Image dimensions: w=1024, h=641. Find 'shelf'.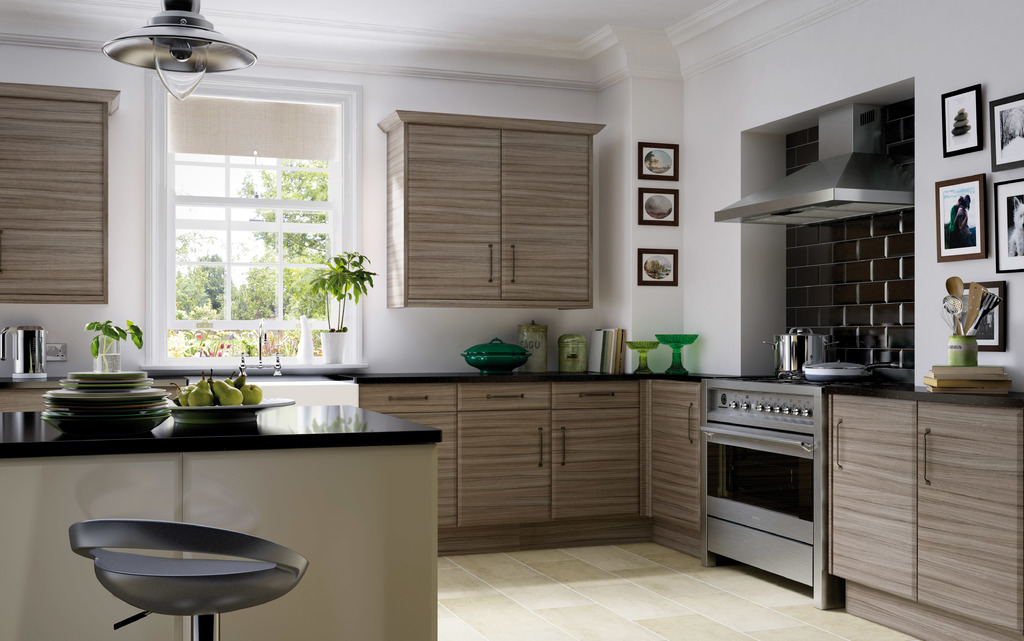
[0,84,124,307].
